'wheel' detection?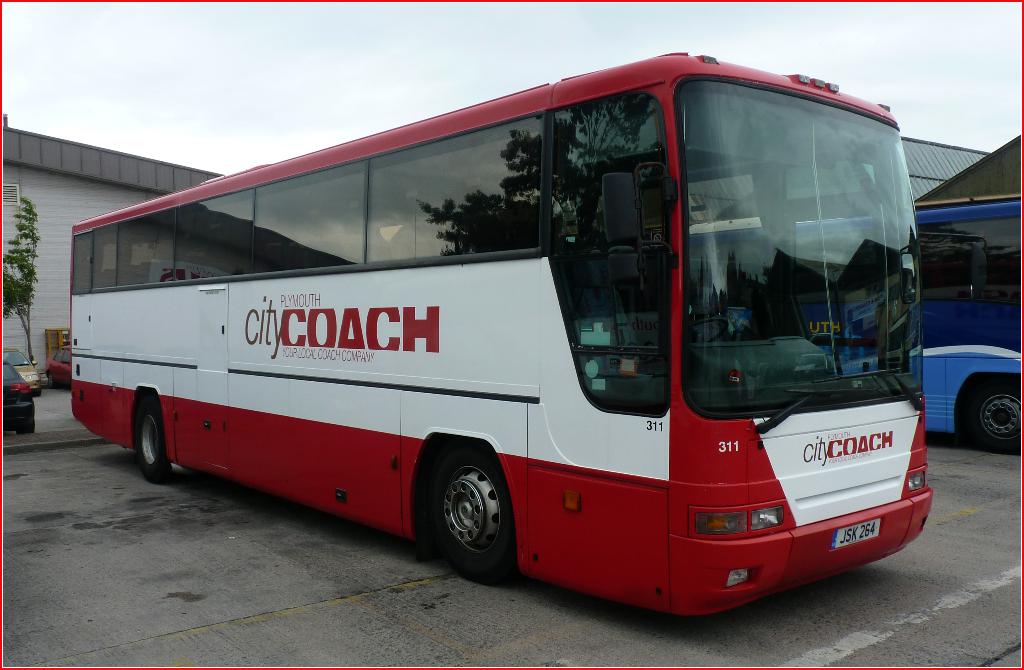
x1=16 y1=420 x2=34 y2=435
